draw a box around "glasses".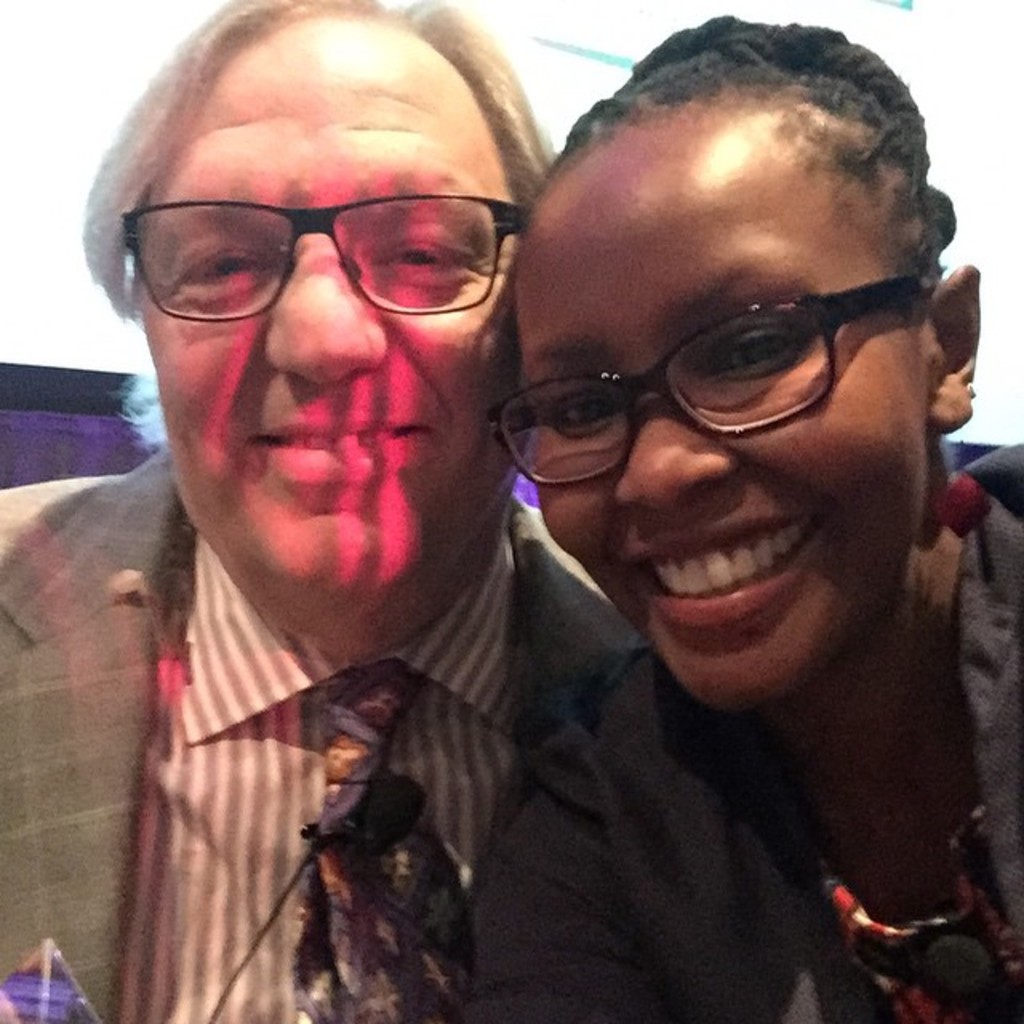
x1=483 y1=243 x2=976 y2=483.
